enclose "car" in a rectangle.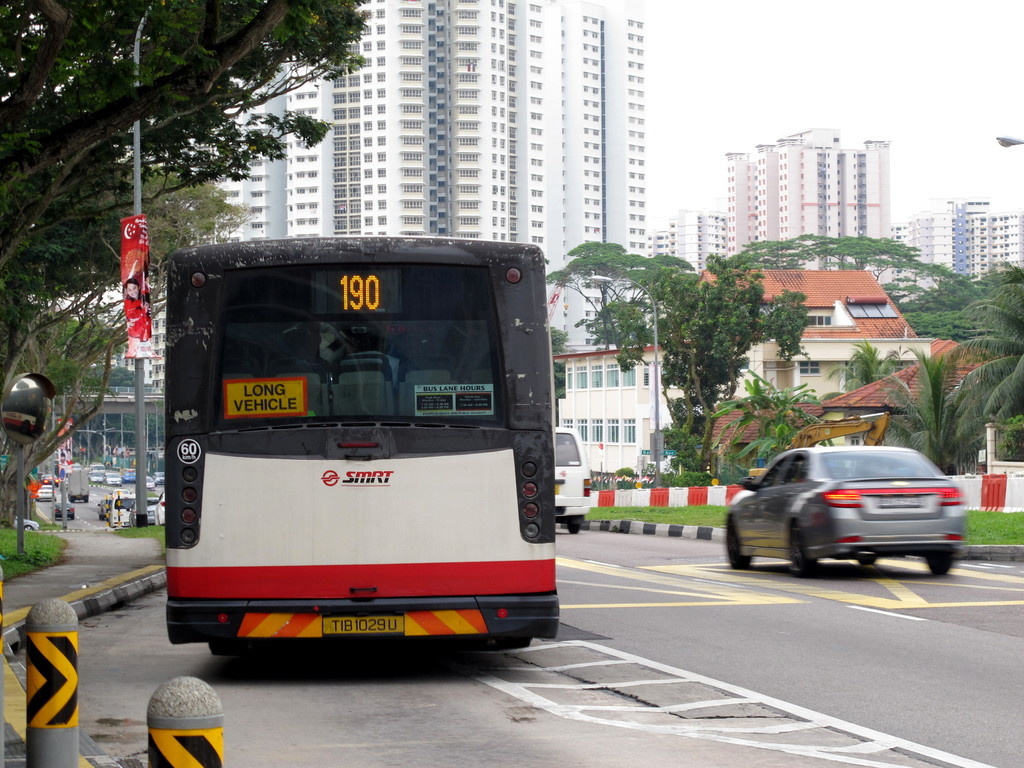
bbox=[120, 470, 138, 482].
